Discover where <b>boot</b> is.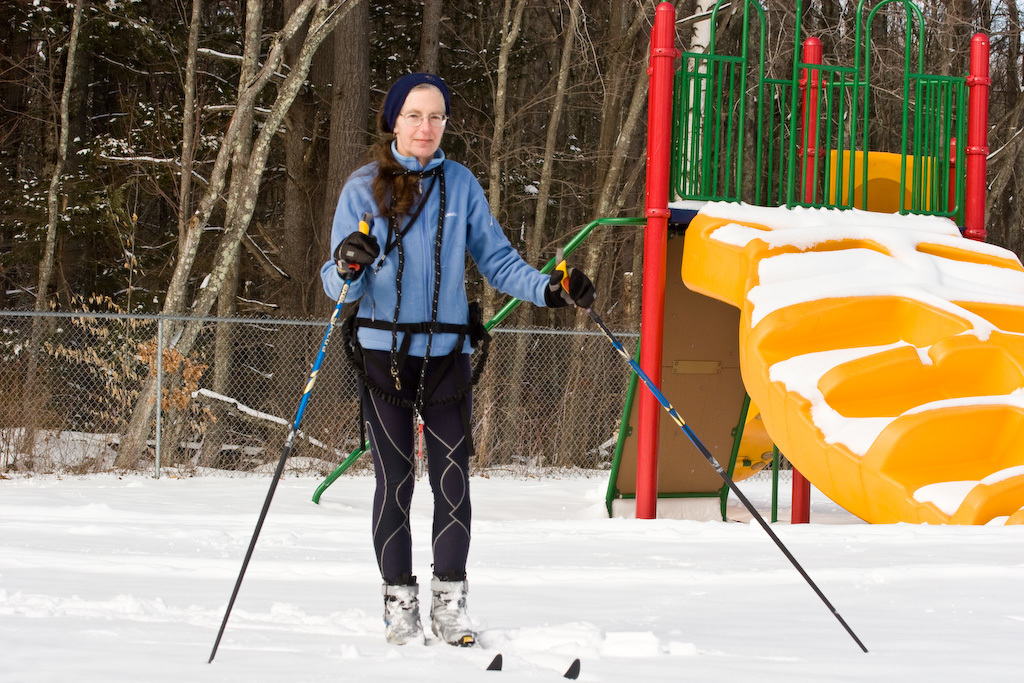
Discovered at left=429, top=576, right=476, bottom=648.
